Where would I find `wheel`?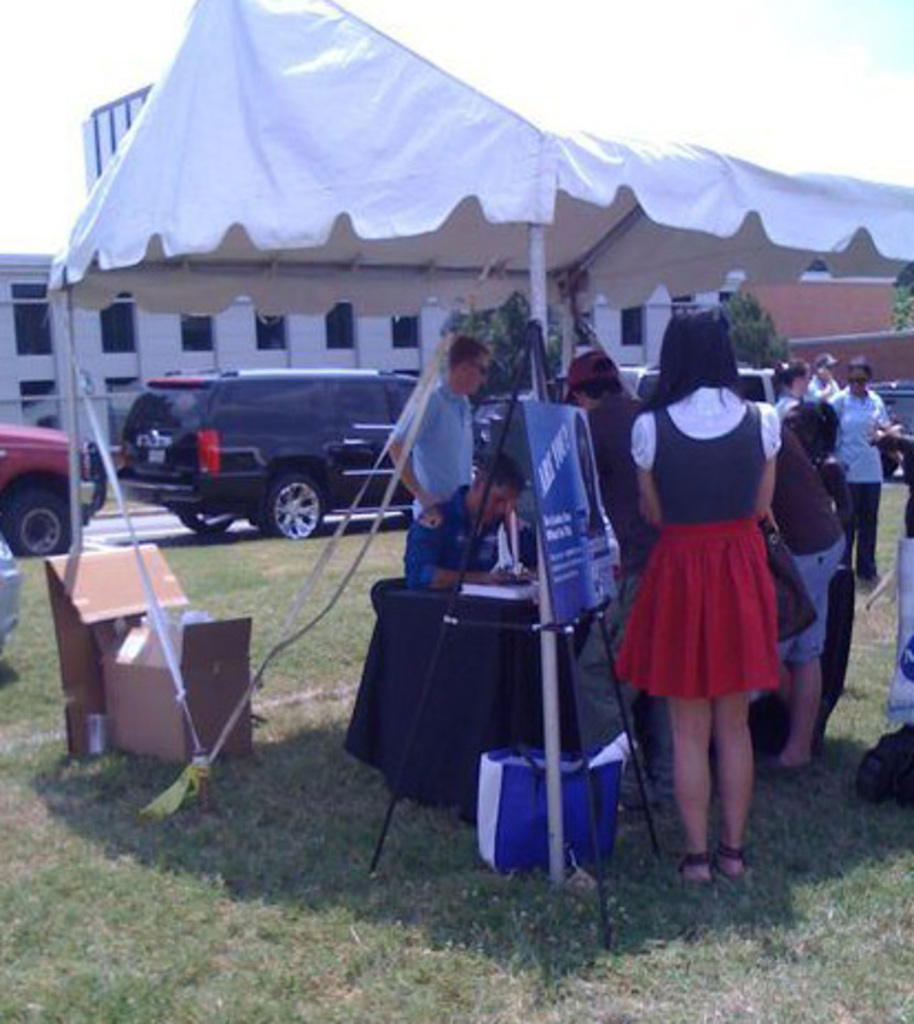
At select_region(2, 488, 77, 563).
